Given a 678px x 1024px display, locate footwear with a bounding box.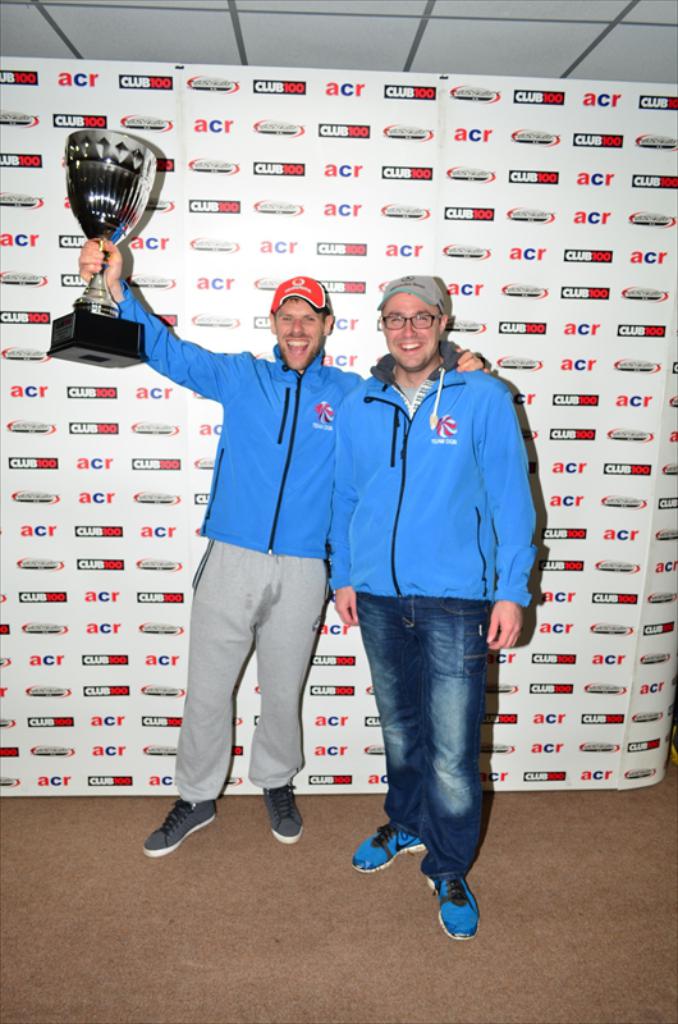
Located: locate(141, 804, 216, 868).
